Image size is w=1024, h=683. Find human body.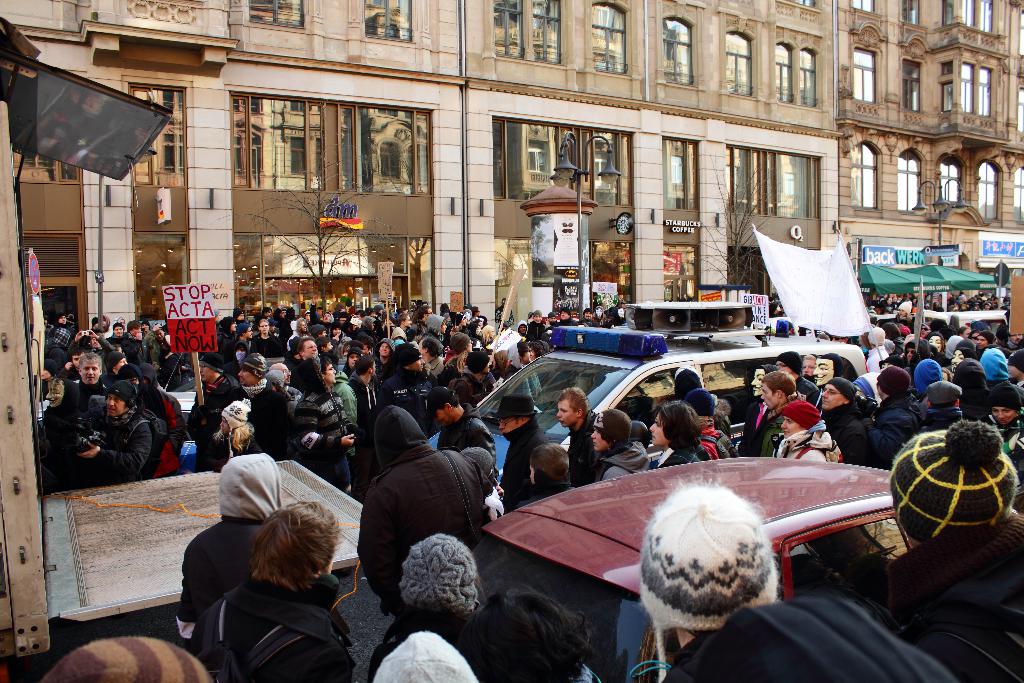
[x1=200, y1=592, x2=356, y2=680].
